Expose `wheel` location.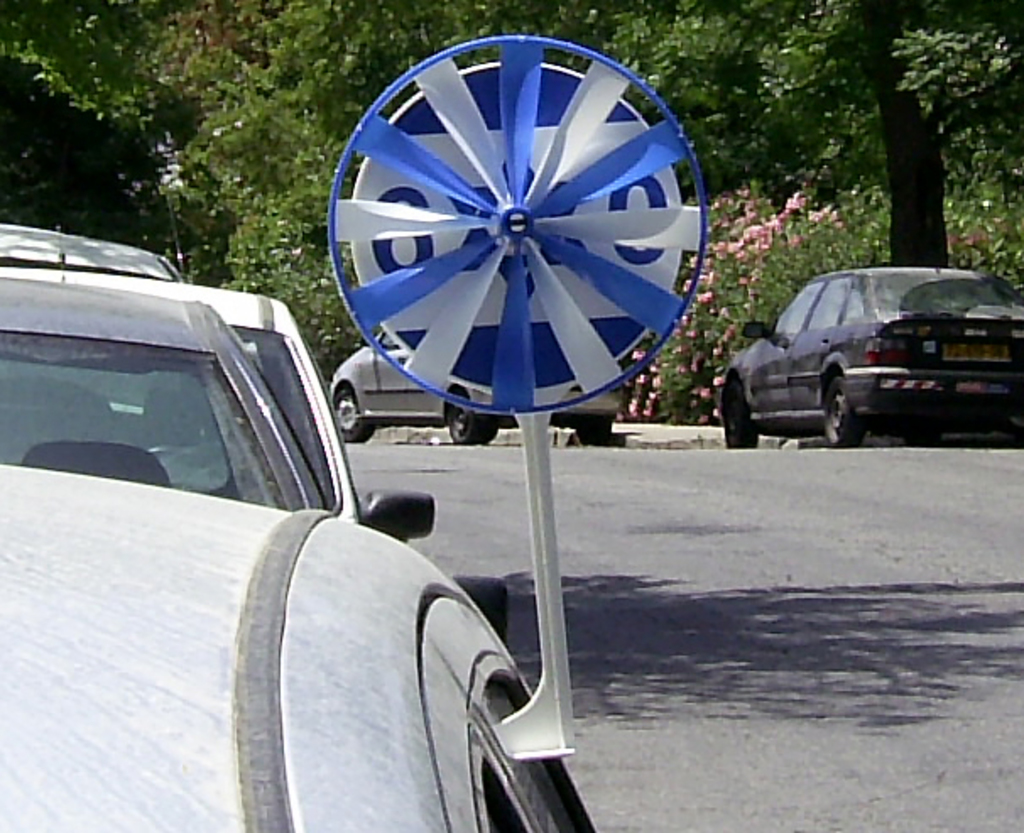
Exposed at box(904, 434, 941, 448).
